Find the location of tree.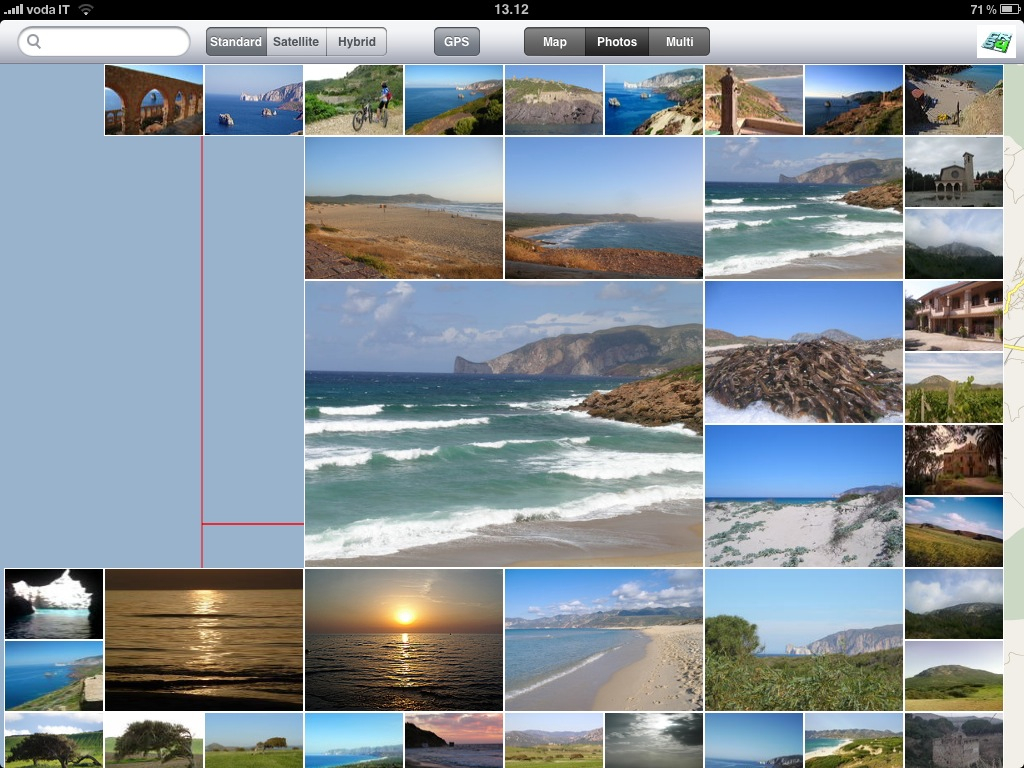
Location: 112, 718, 189, 758.
